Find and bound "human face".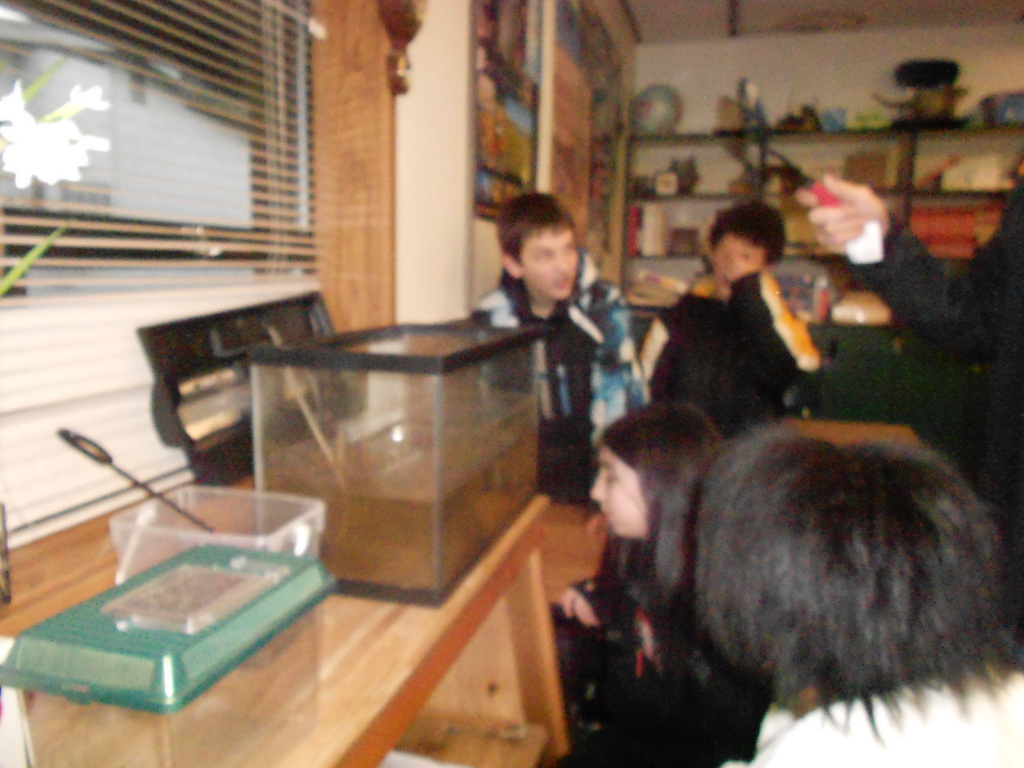
Bound: crop(714, 234, 764, 283).
